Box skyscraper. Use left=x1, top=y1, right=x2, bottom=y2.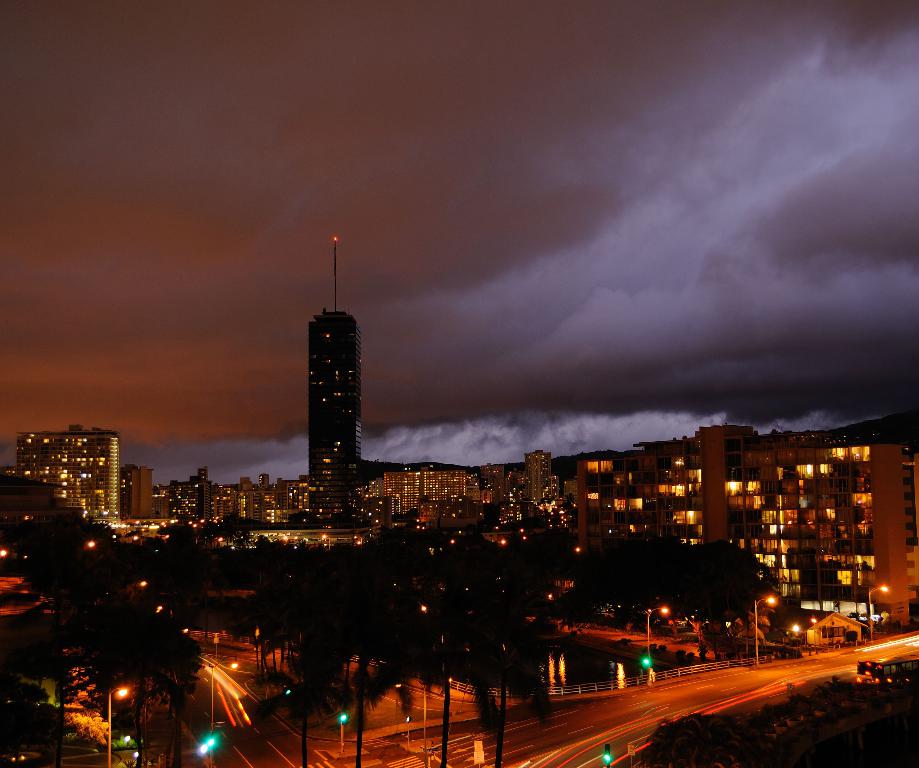
left=280, top=231, right=387, bottom=512.
